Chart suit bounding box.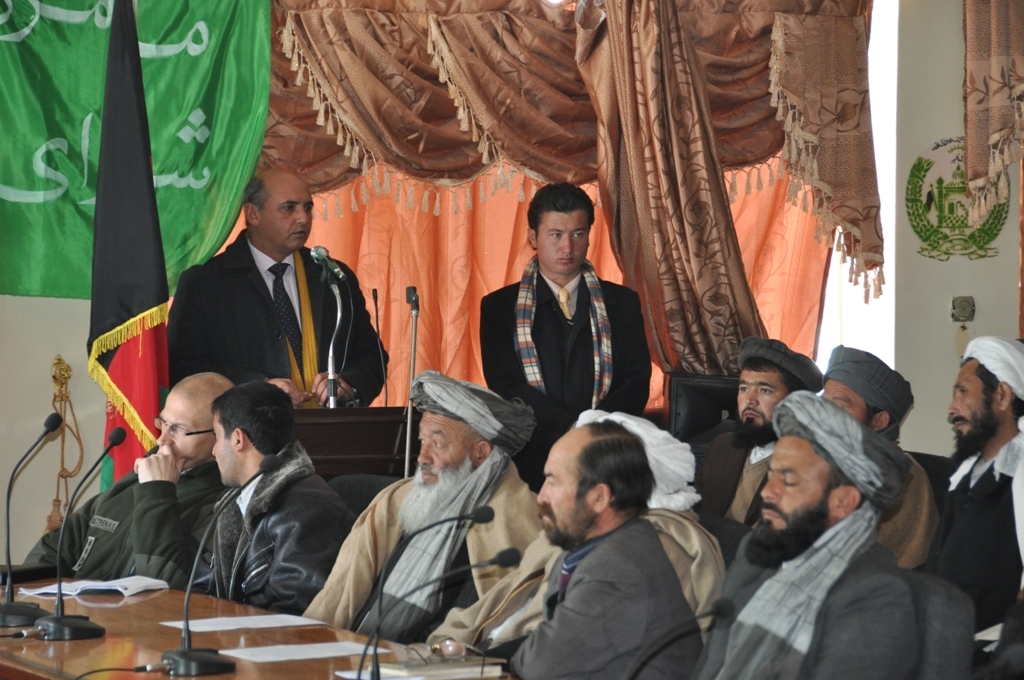
Charted: {"x1": 161, "y1": 187, "x2": 386, "y2": 428}.
